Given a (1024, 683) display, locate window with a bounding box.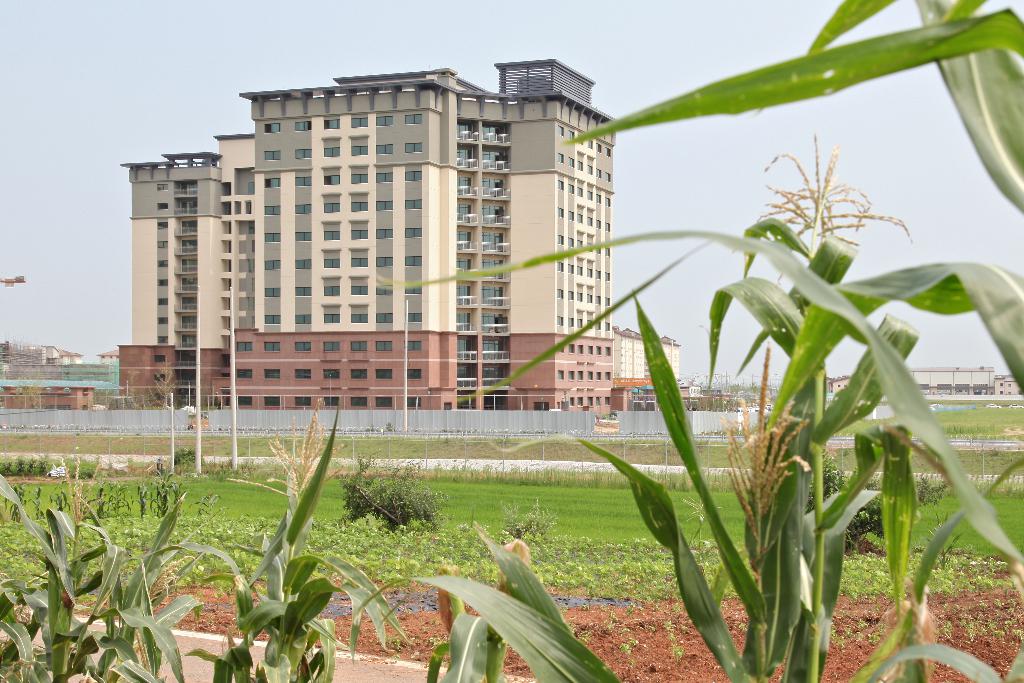
Located: region(404, 142, 421, 152).
